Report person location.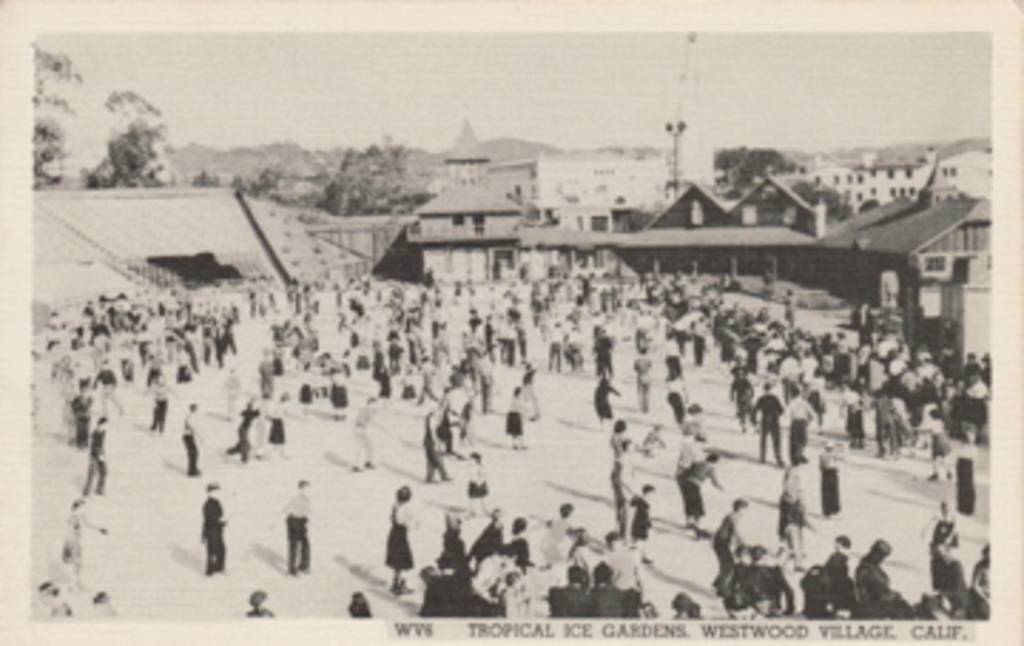
Report: <region>179, 398, 205, 478</region>.
